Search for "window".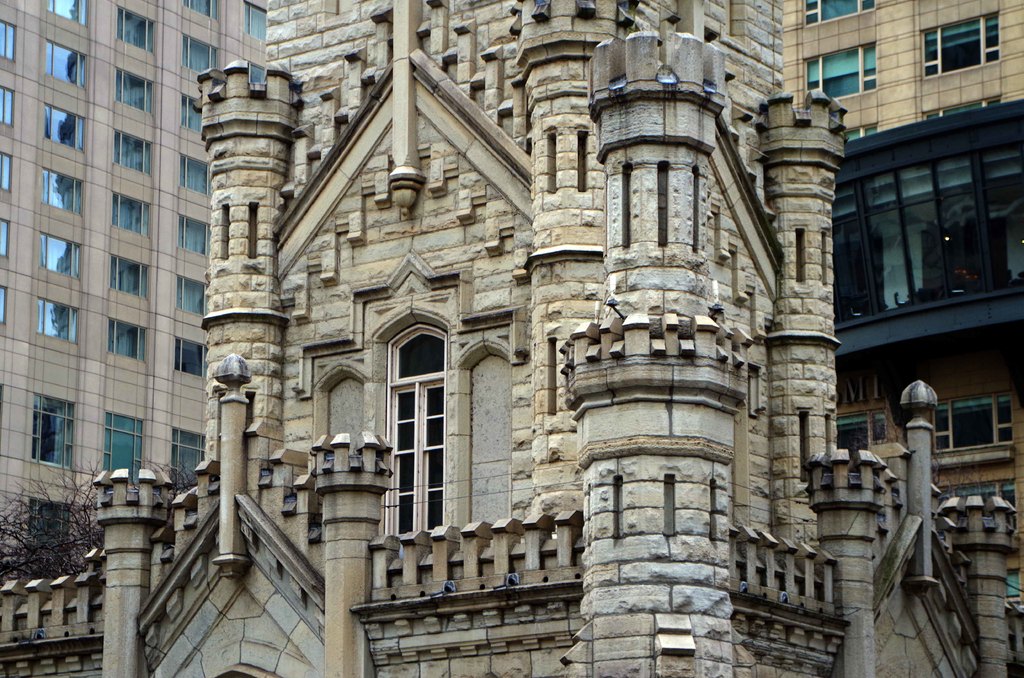
Found at left=118, top=72, right=152, bottom=115.
